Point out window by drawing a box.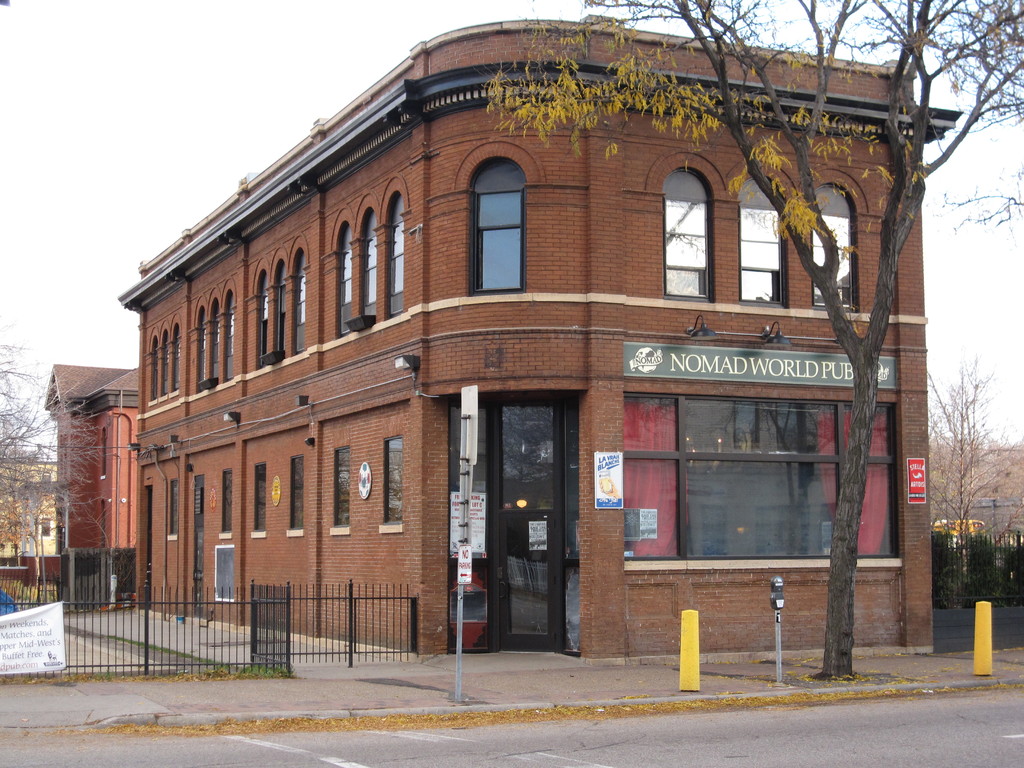
bbox=(291, 453, 307, 530).
